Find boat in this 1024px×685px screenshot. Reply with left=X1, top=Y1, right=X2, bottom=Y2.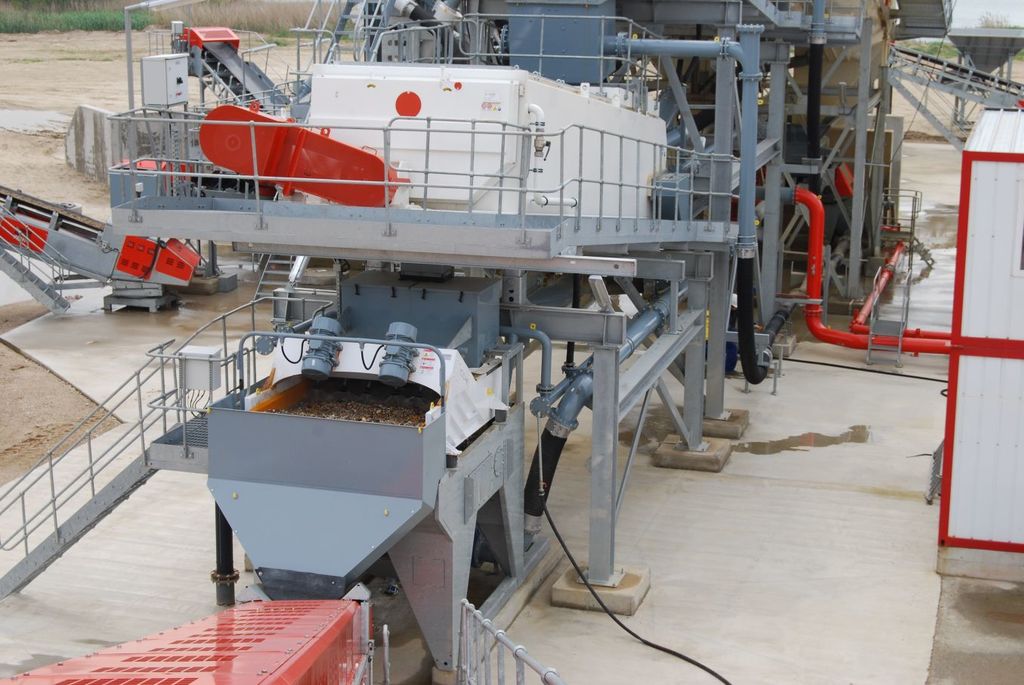
left=84, top=0, right=855, bottom=609.
